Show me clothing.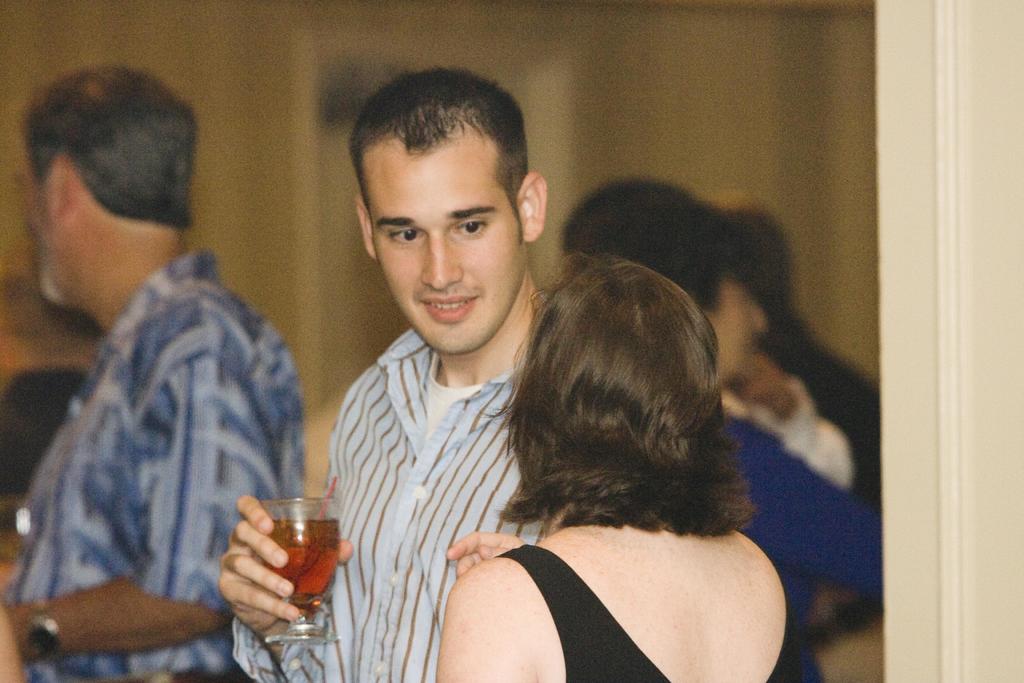
clothing is here: (left=230, top=320, right=558, bottom=682).
